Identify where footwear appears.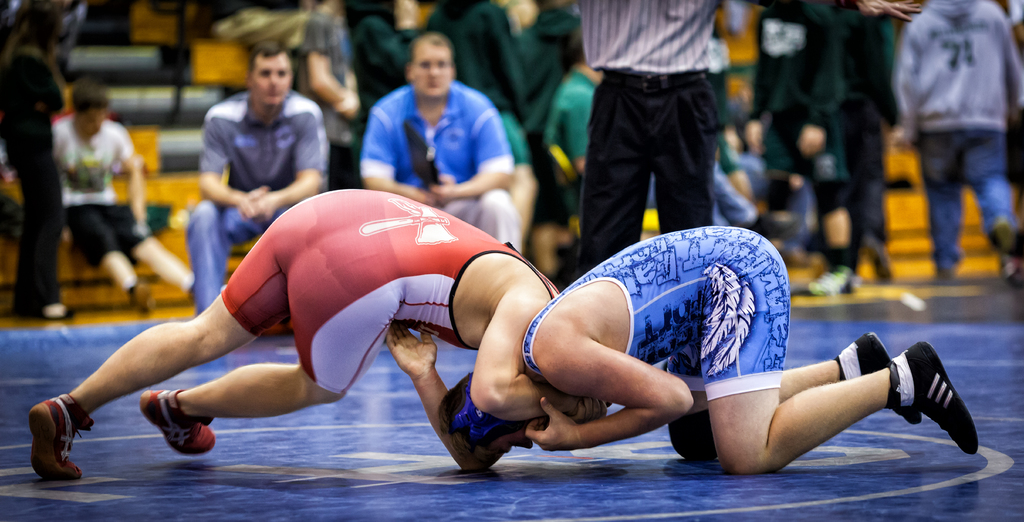
Appears at box=[904, 336, 980, 456].
